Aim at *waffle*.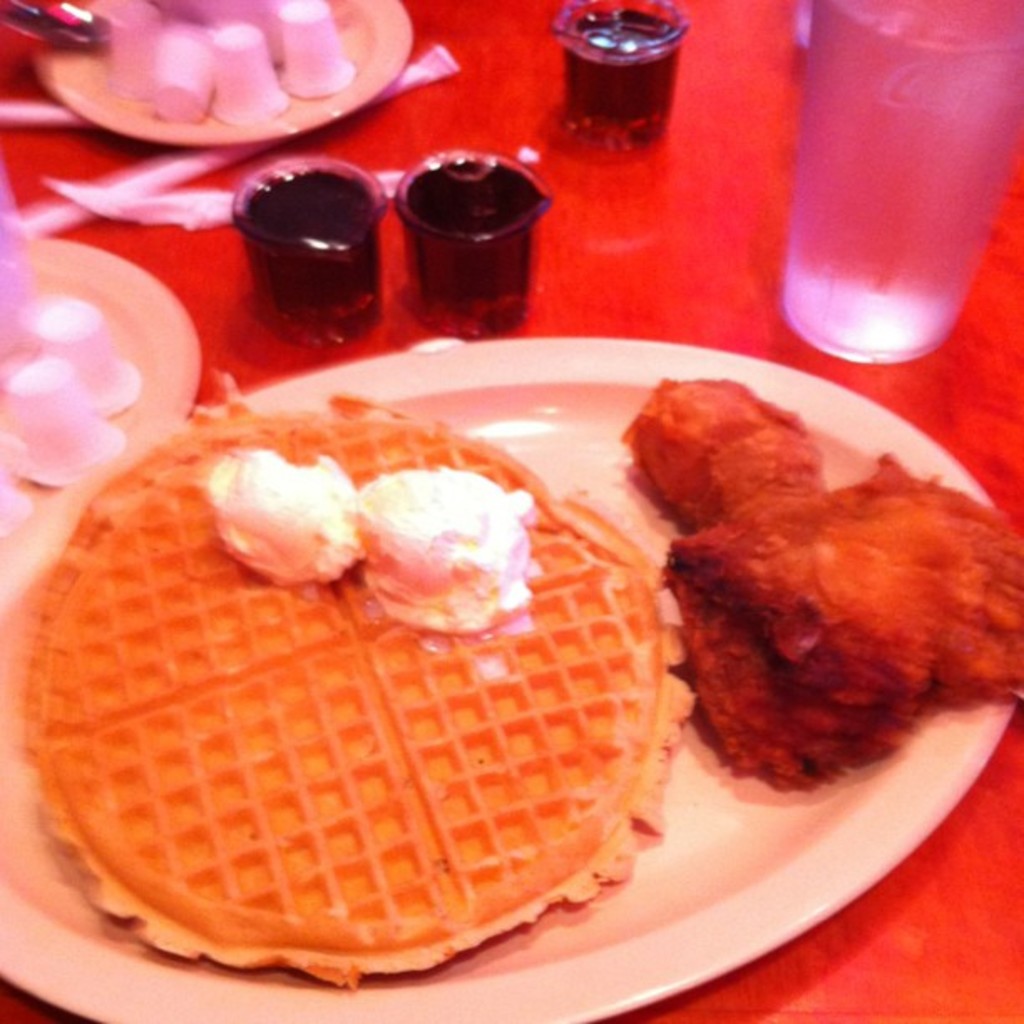
Aimed at x1=27 y1=395 x2=694 y2=991.
